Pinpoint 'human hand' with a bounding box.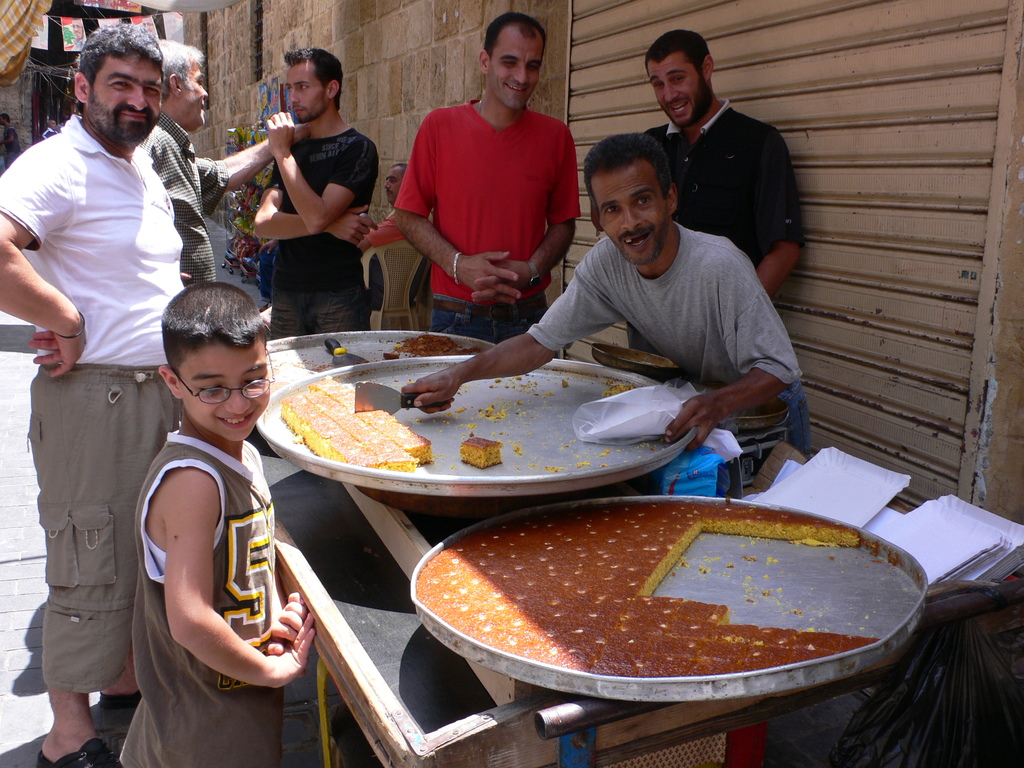
326:205:380:244.
